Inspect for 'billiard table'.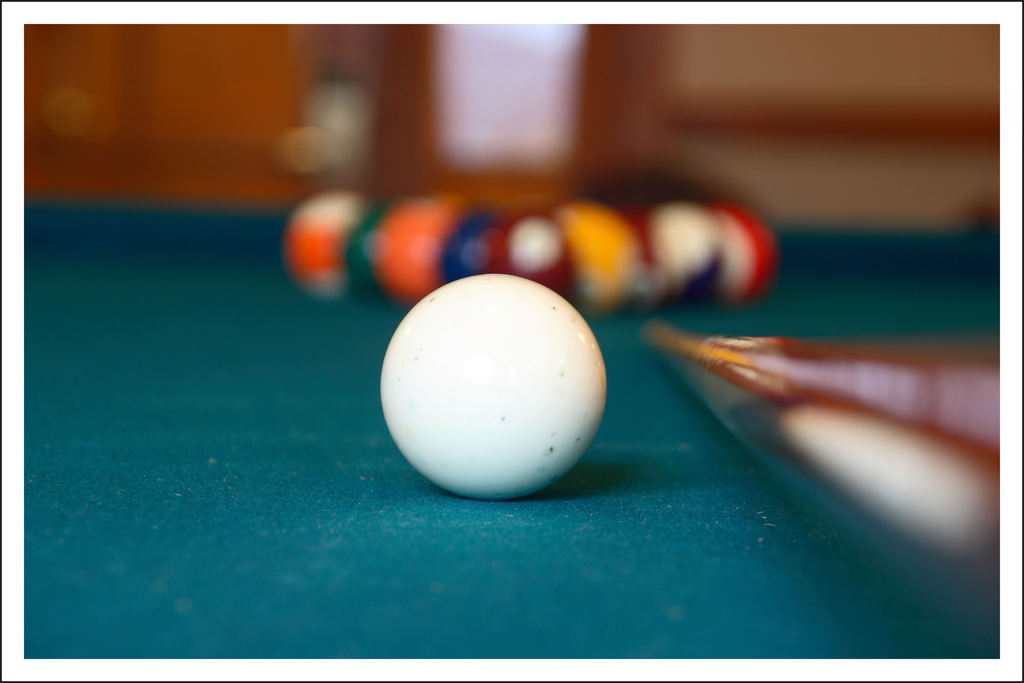
Inspection: (x1=22, y1=200, x2=998, y2=661).
